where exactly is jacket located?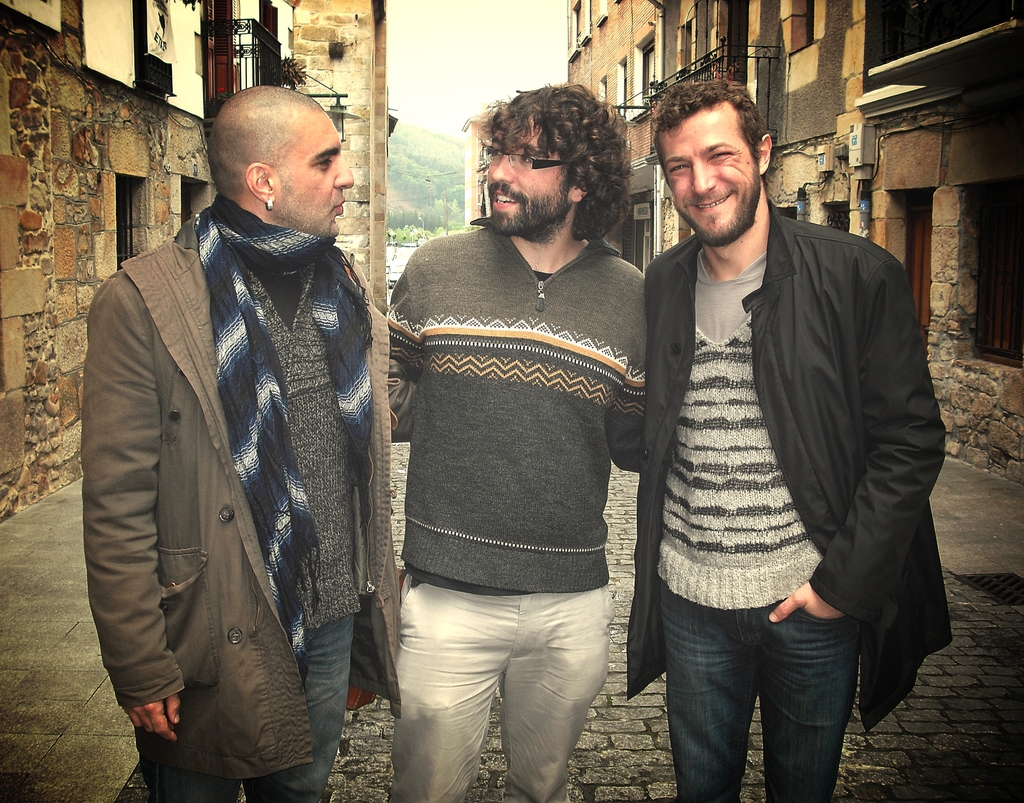
Its bounding box is {"x1": 626, "y1": 148, "x2": 885, "y2": 669}.
